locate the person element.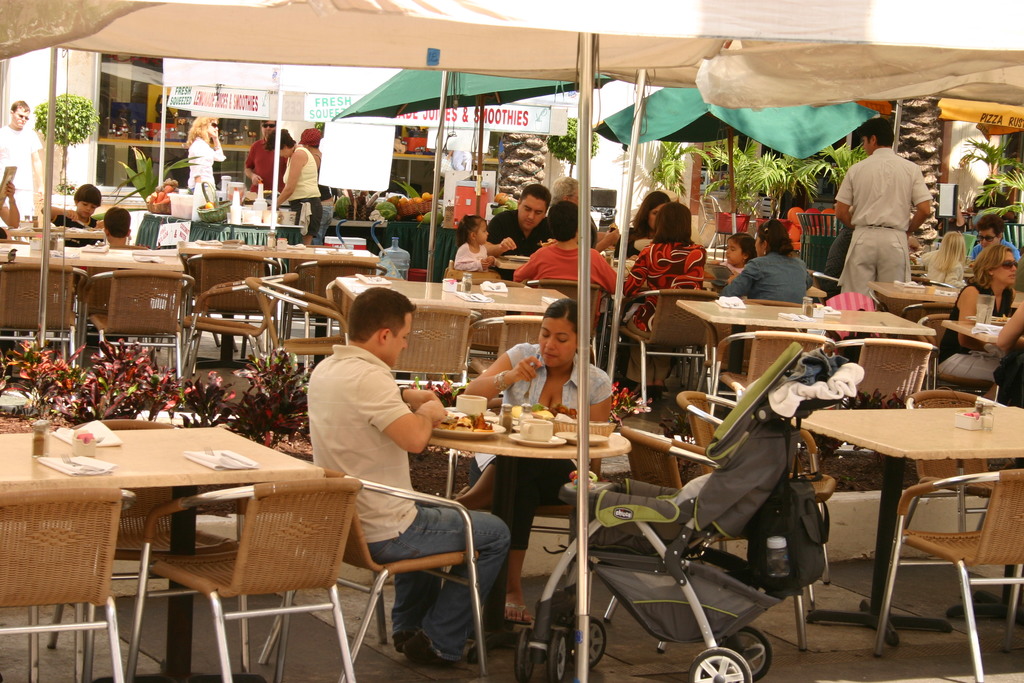
Element bbox: left=241, top=117, right=289, bottom=199.
